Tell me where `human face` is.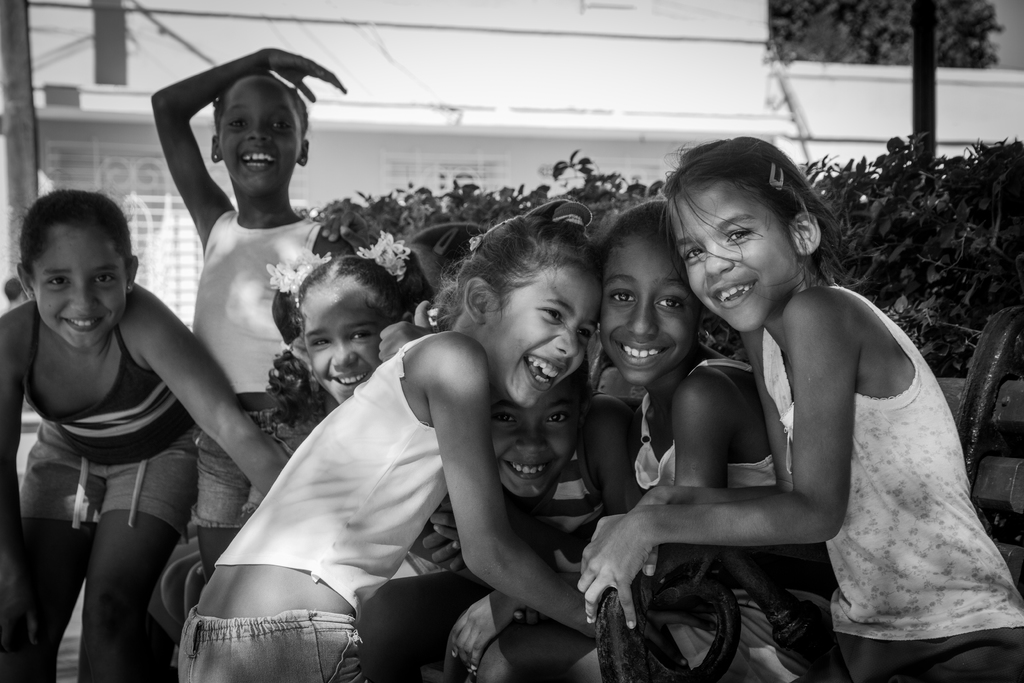
`human face` is at box=[599, 234, 698, 388].
